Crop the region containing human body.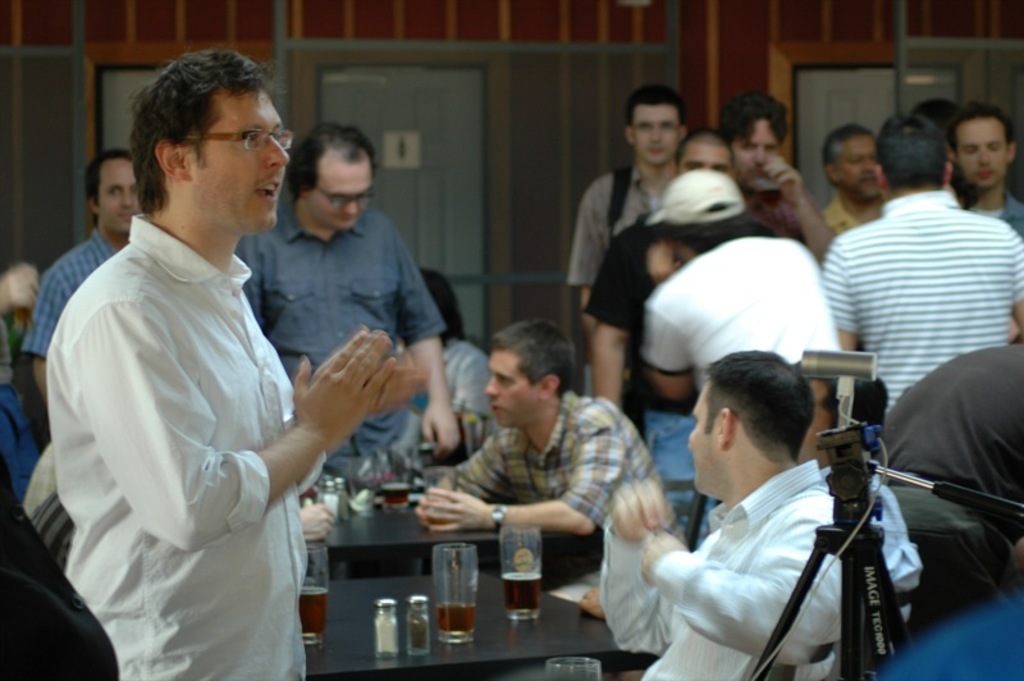
Crop region: box=[51, 115, 389, 680].
